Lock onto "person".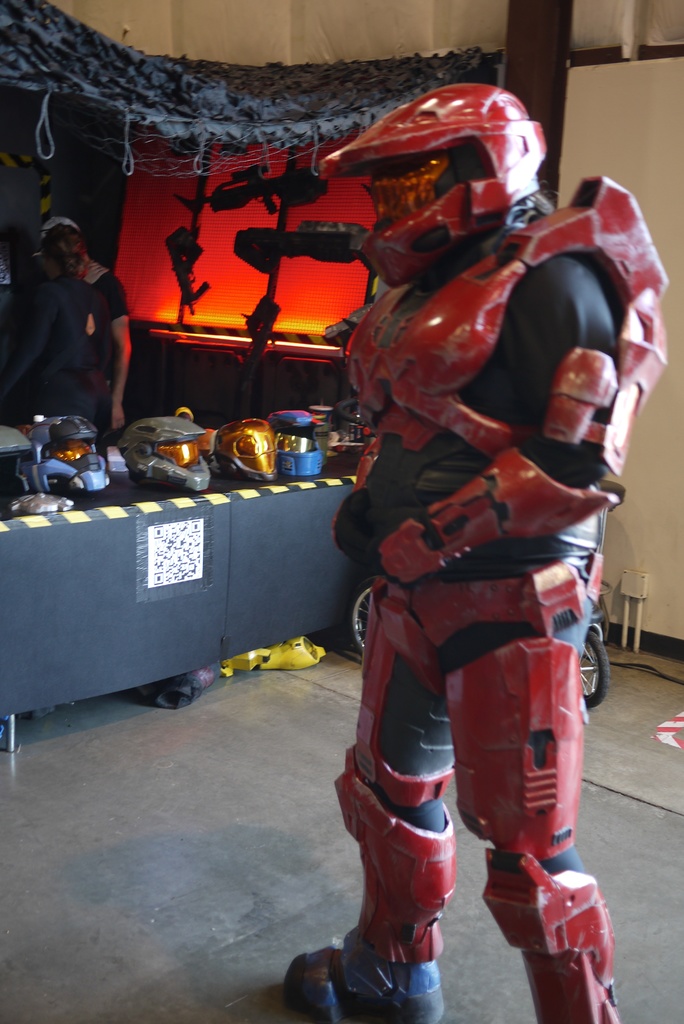
Locked: bbox=[5, 221, 92, 454].
